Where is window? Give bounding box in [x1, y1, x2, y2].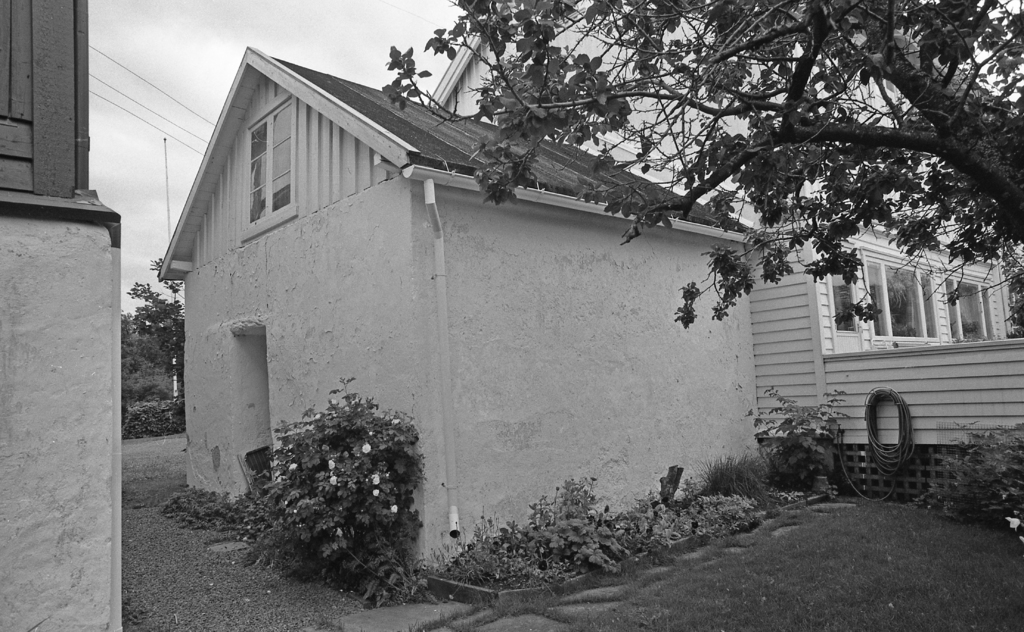
[845, 231, 979, 356].
